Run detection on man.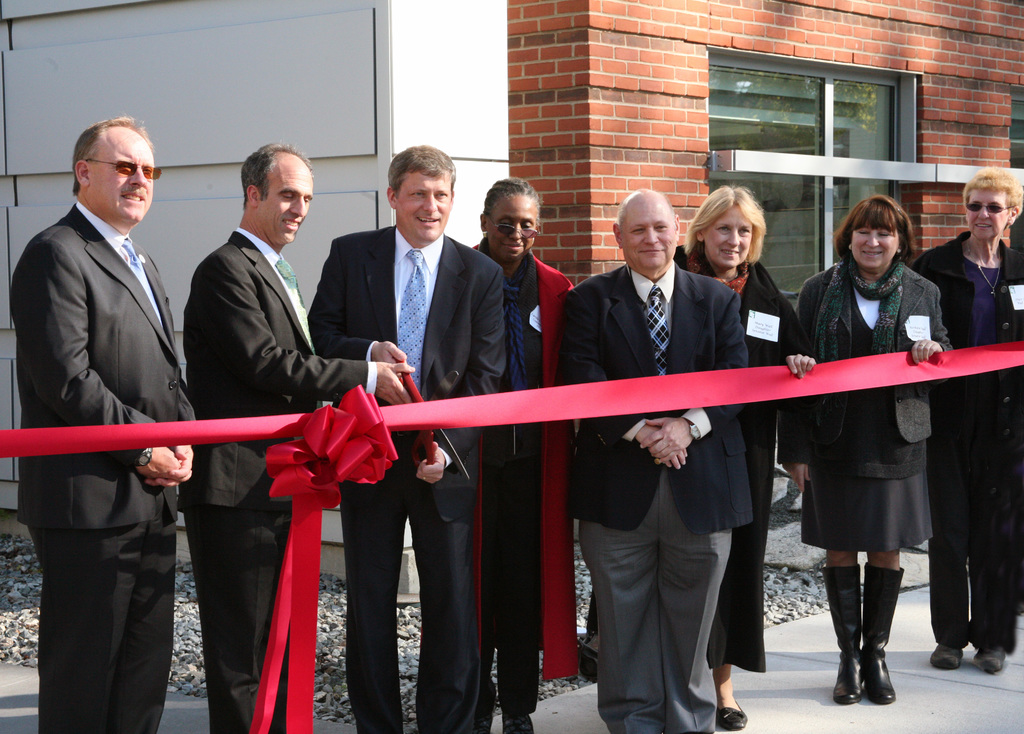
Result: {"left": 308, "top": 140, "right": 506, "bottom": 731}.
